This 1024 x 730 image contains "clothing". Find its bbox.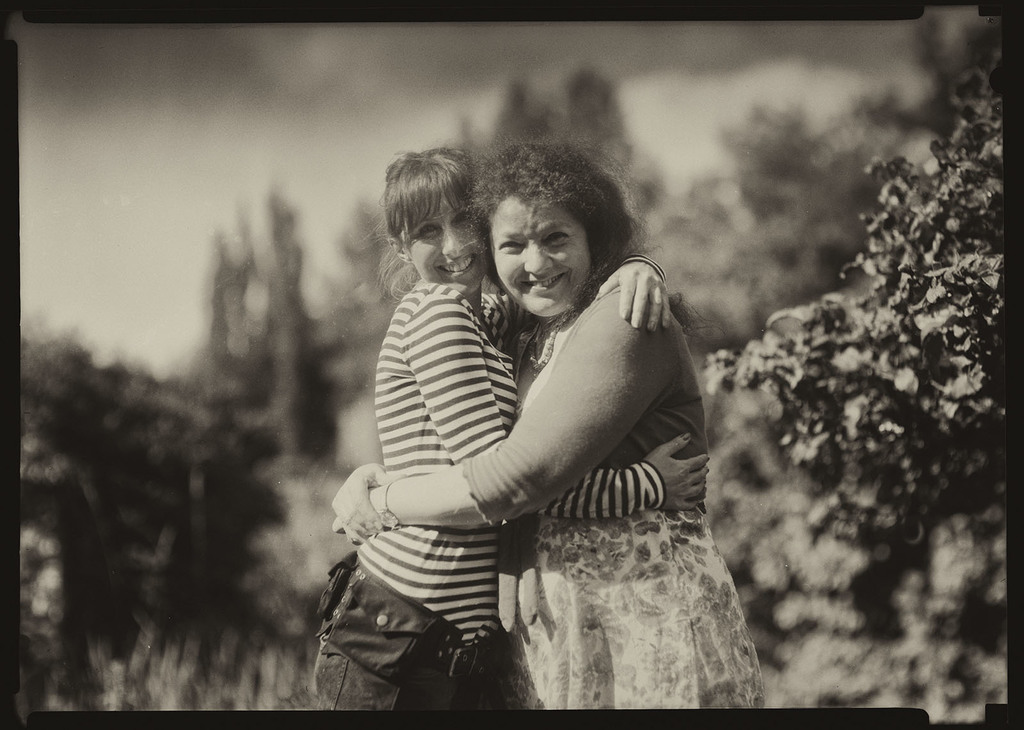
[311,275,668,704].
